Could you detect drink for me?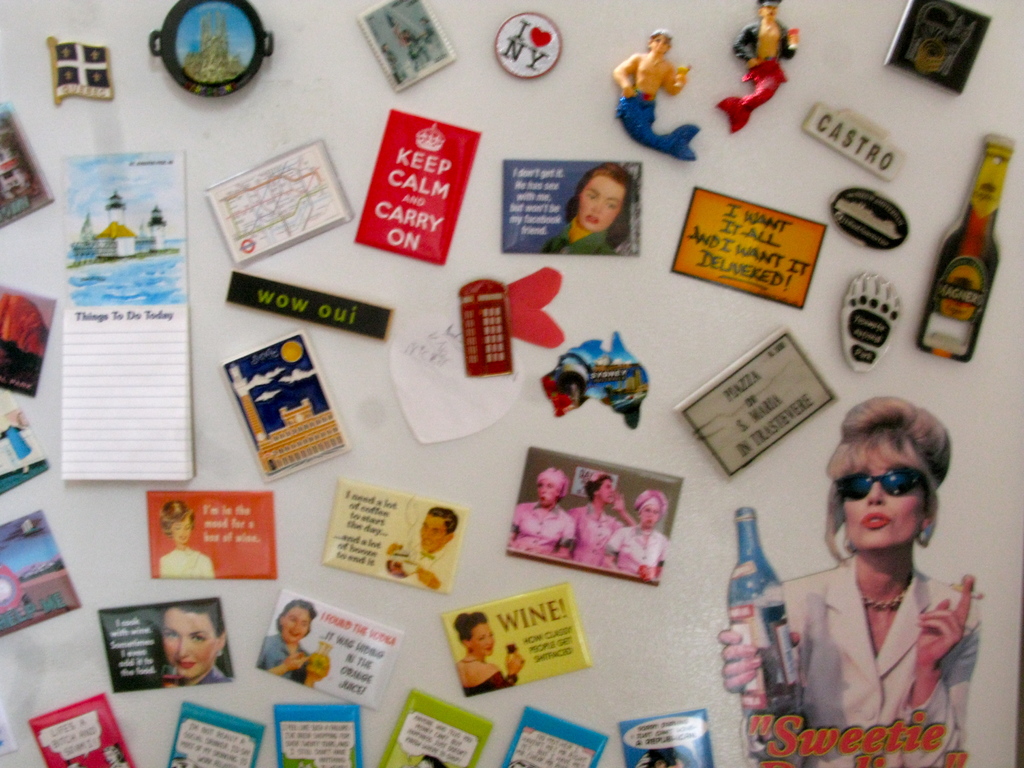
Detection result: locate(743, 518, 811, 701).
